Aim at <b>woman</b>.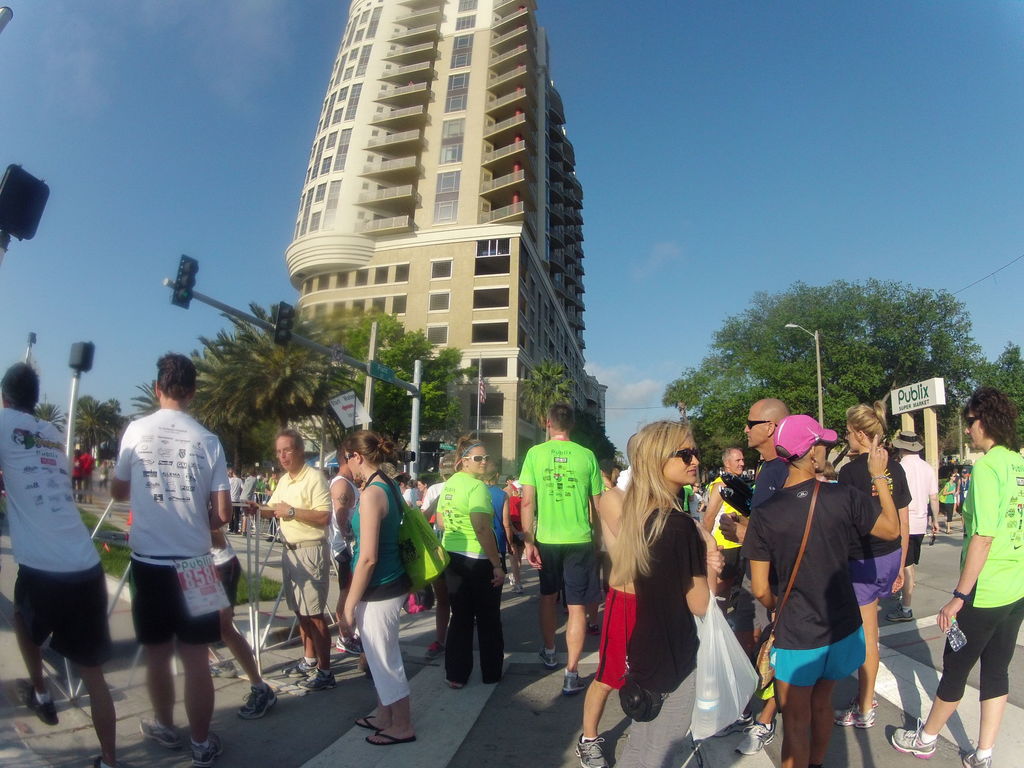
Aimed at box(836, 400, 916, 730).
